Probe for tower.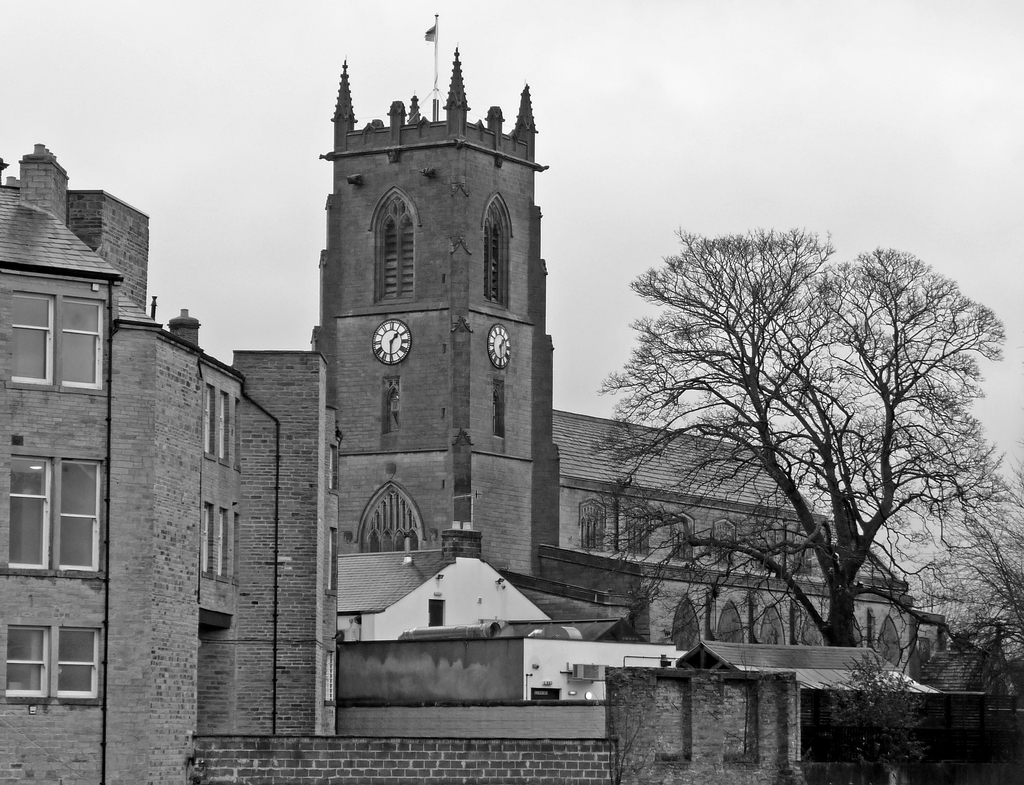
Probe result: [0,6,1023,776].
